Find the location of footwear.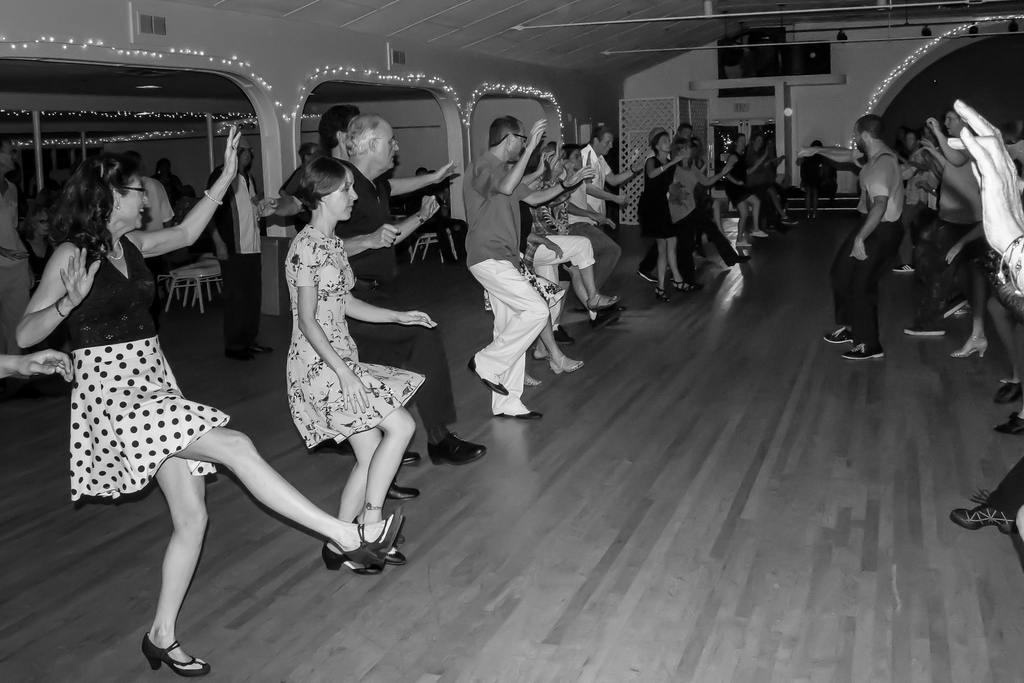
Location: (x1=436, y1=431, x2=485, y2=458).
